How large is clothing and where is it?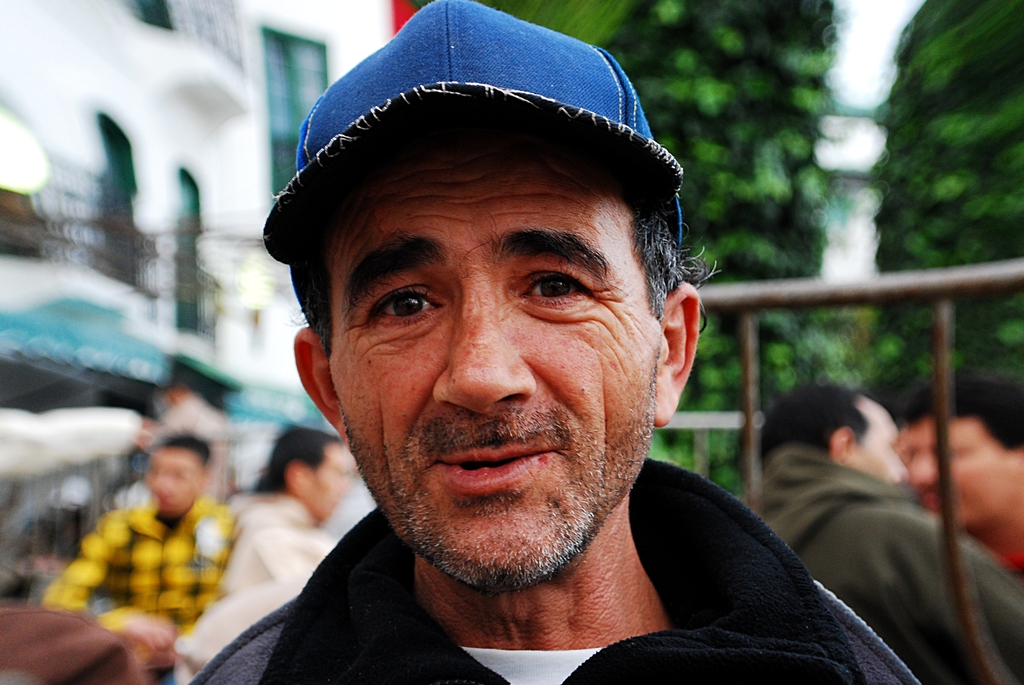
Bounding box: select_region(174, 497, 333, 683).
